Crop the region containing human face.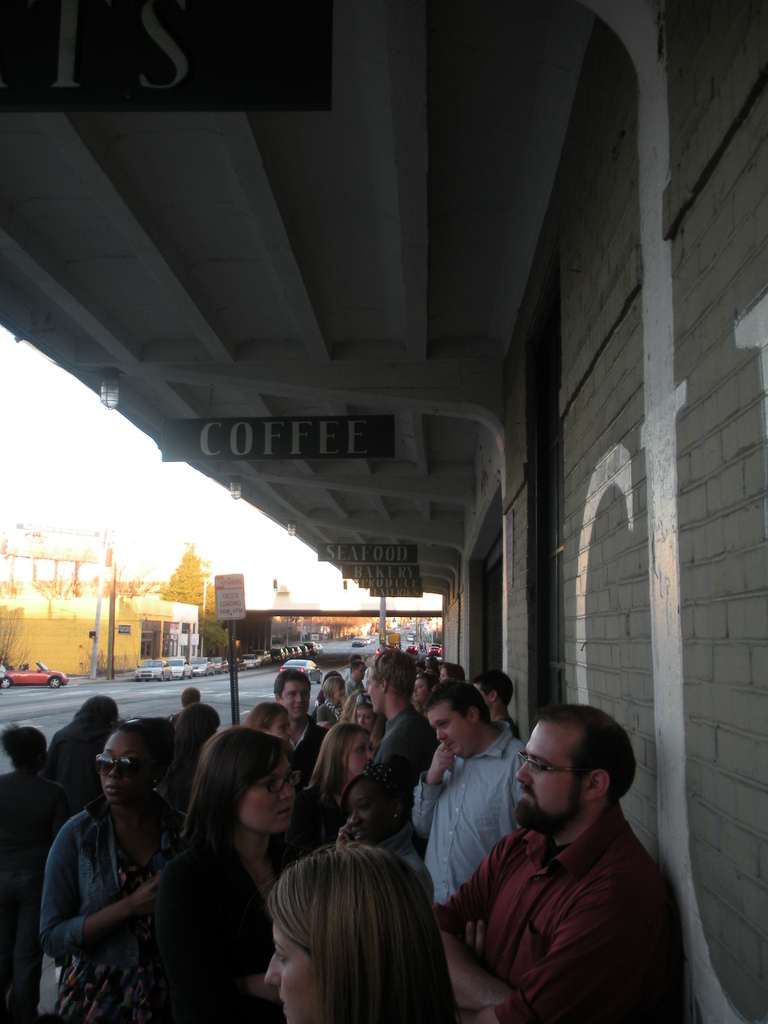
Crop region: bbox=[347, 730, 373, 779].
